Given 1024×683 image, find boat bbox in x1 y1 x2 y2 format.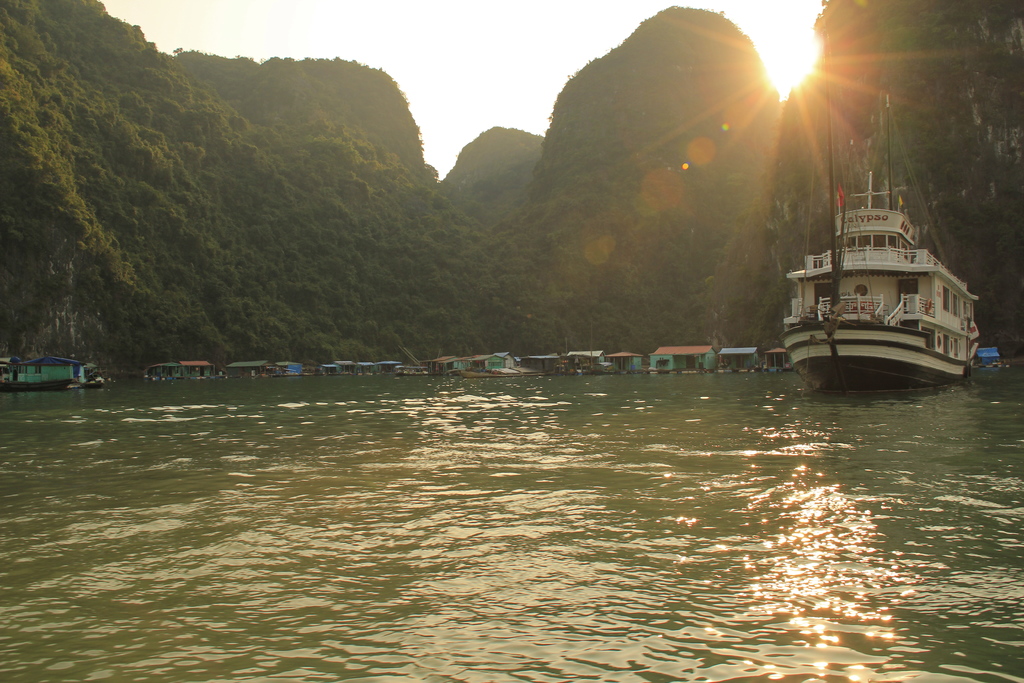
275 357 305 381.
